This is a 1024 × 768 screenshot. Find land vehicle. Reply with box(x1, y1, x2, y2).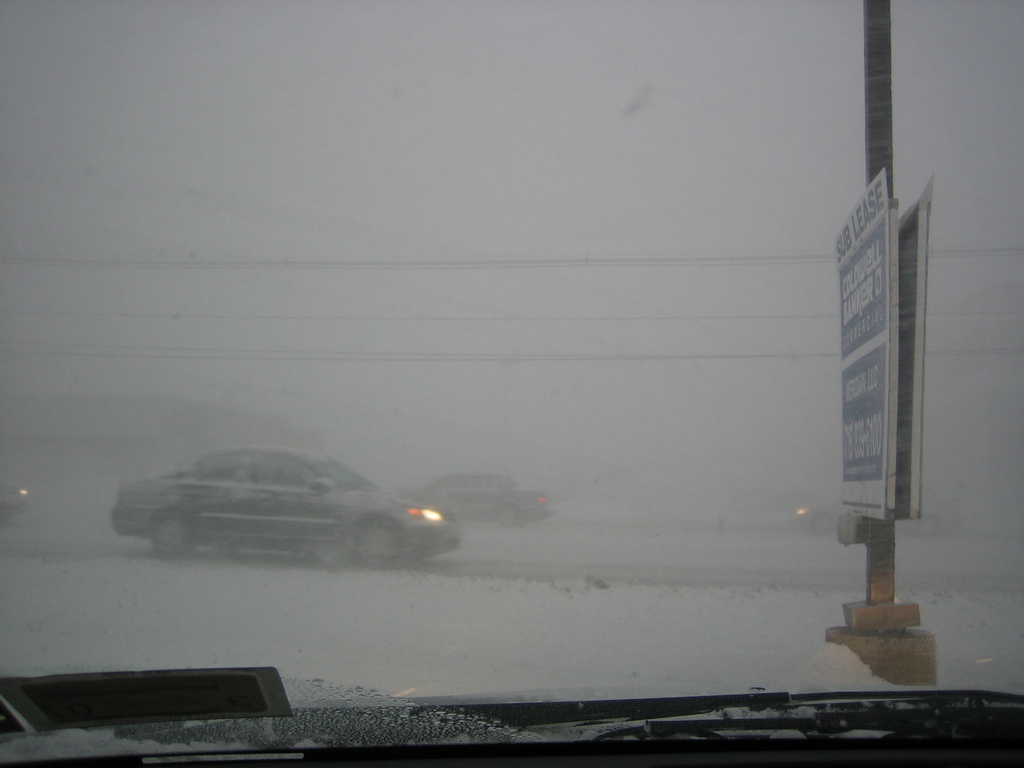
box(408, 471, 559, 525).
